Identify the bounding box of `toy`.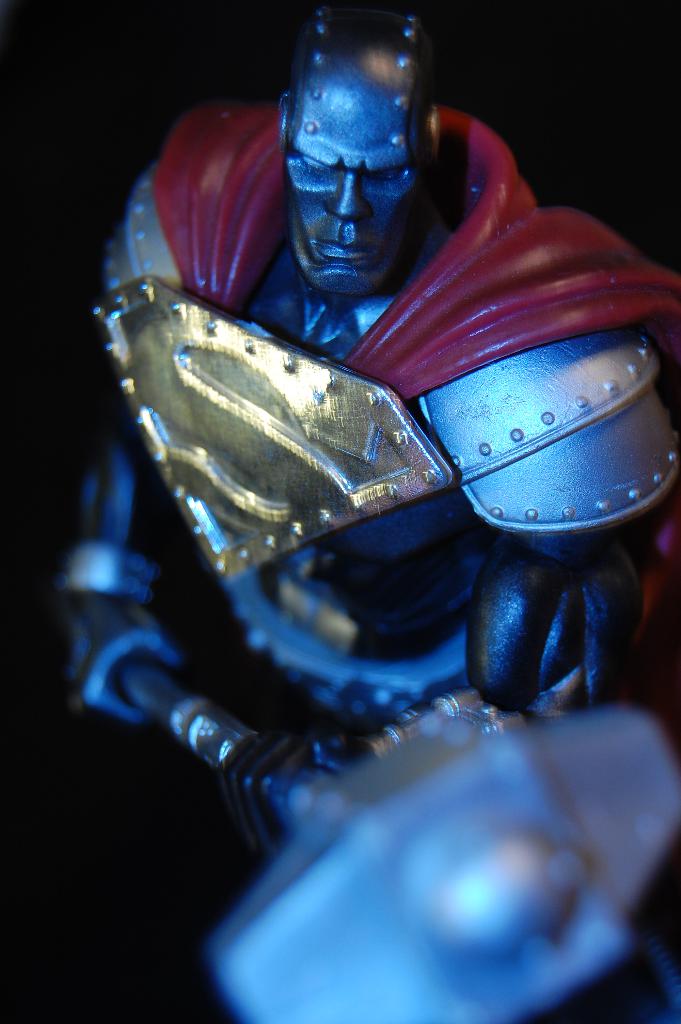
rect(69, 0, 670, 976).
